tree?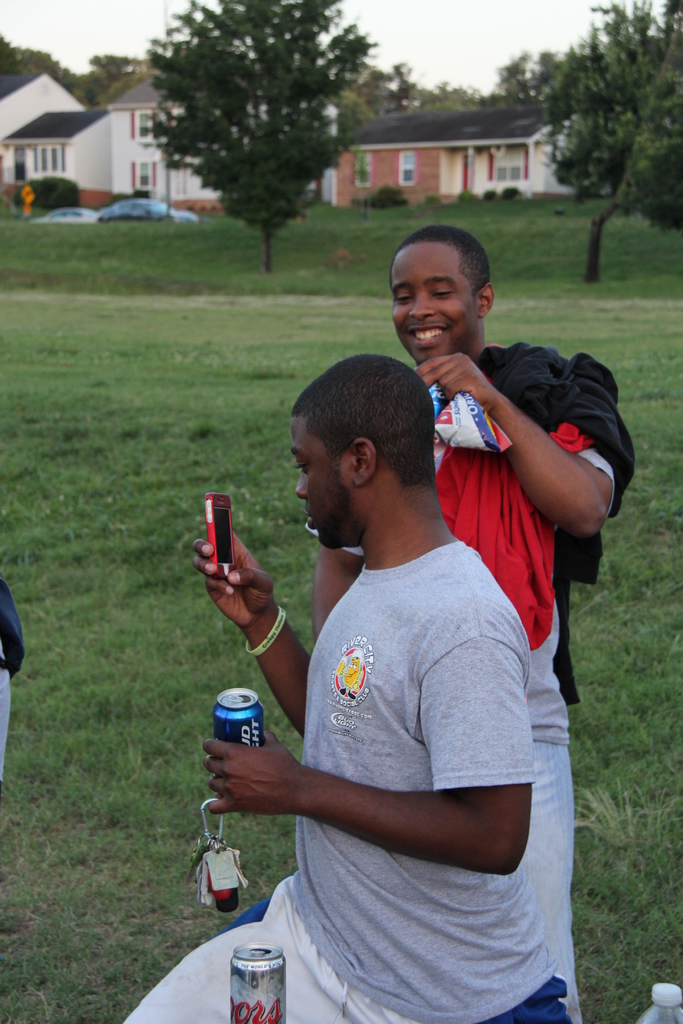
x1=540 y1=0 x2=666 y2=284
